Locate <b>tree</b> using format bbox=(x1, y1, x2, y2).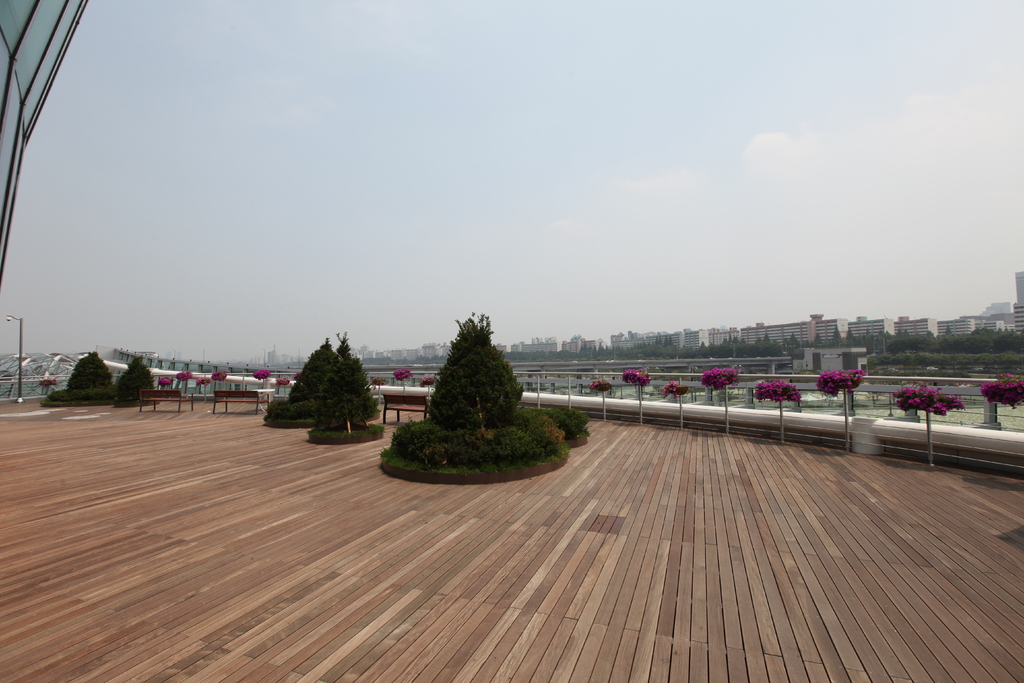
bbox=(291, 342, 337, 407).
